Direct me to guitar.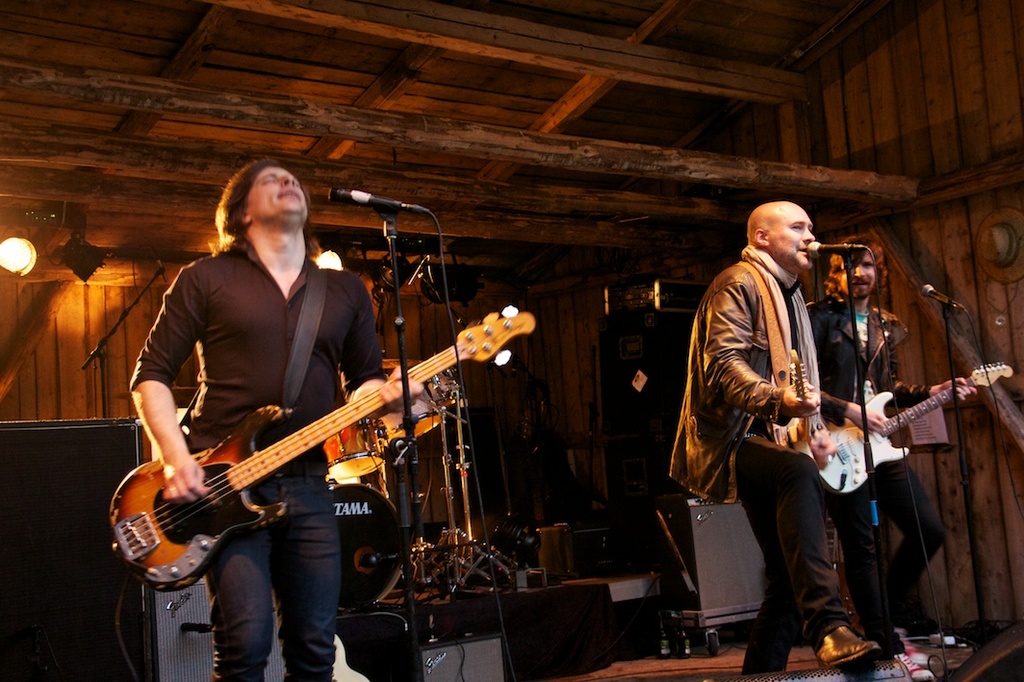
Direction: [802,364,1012,490].
